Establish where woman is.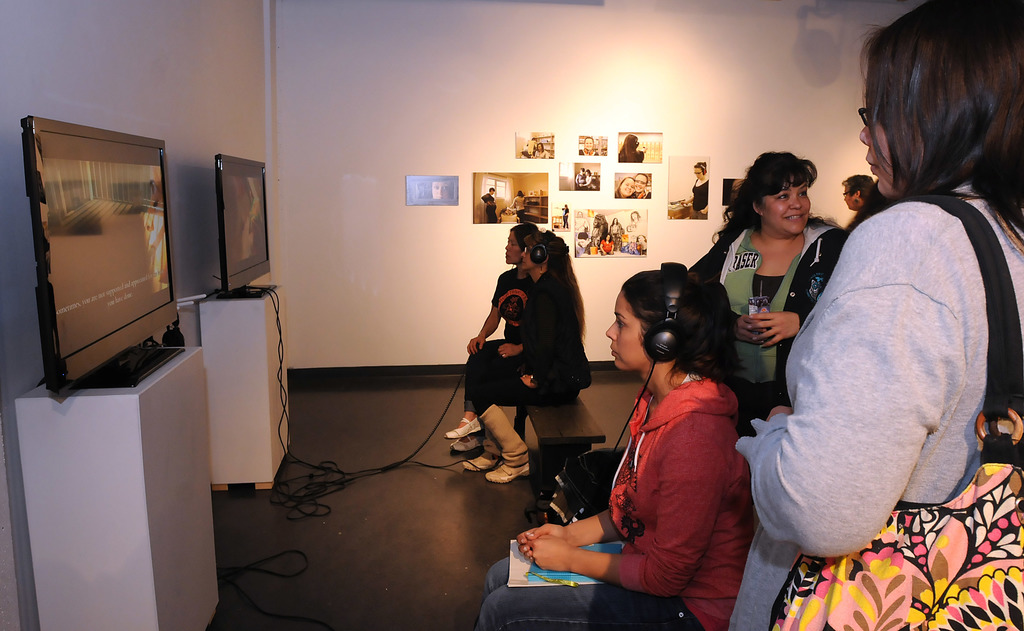
Established at [left=723, top=0, right=1023, bottom=630].
